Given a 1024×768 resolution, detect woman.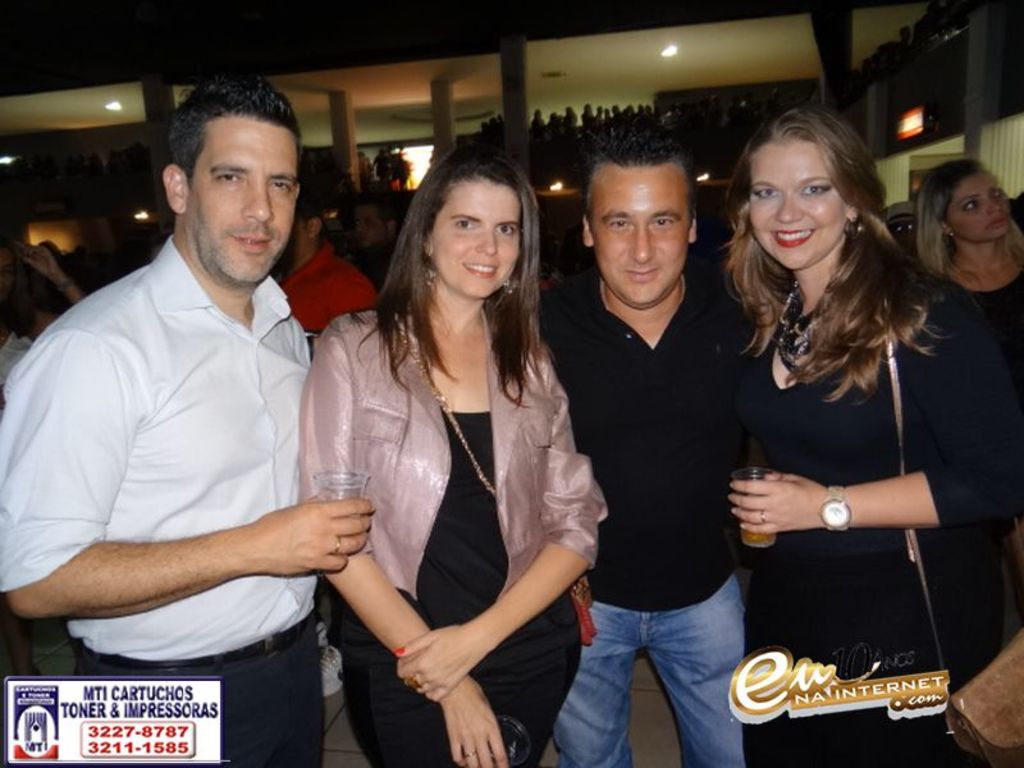
region(297, 138, 590, 767).
